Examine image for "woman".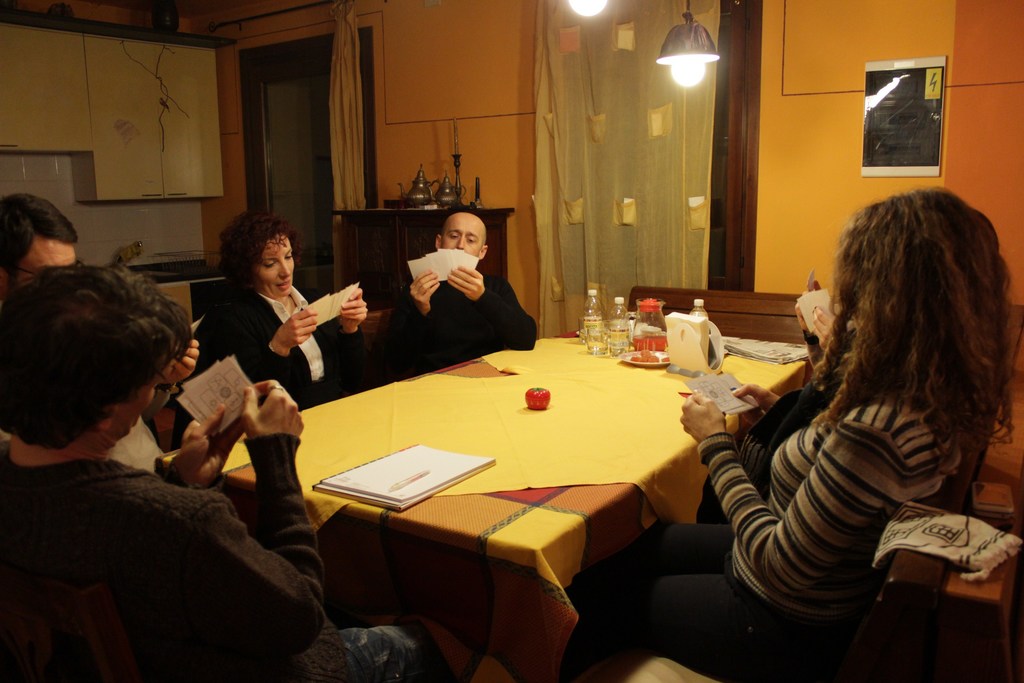
Examination result: x1=0, y1=265, x2=452, y2=682.
